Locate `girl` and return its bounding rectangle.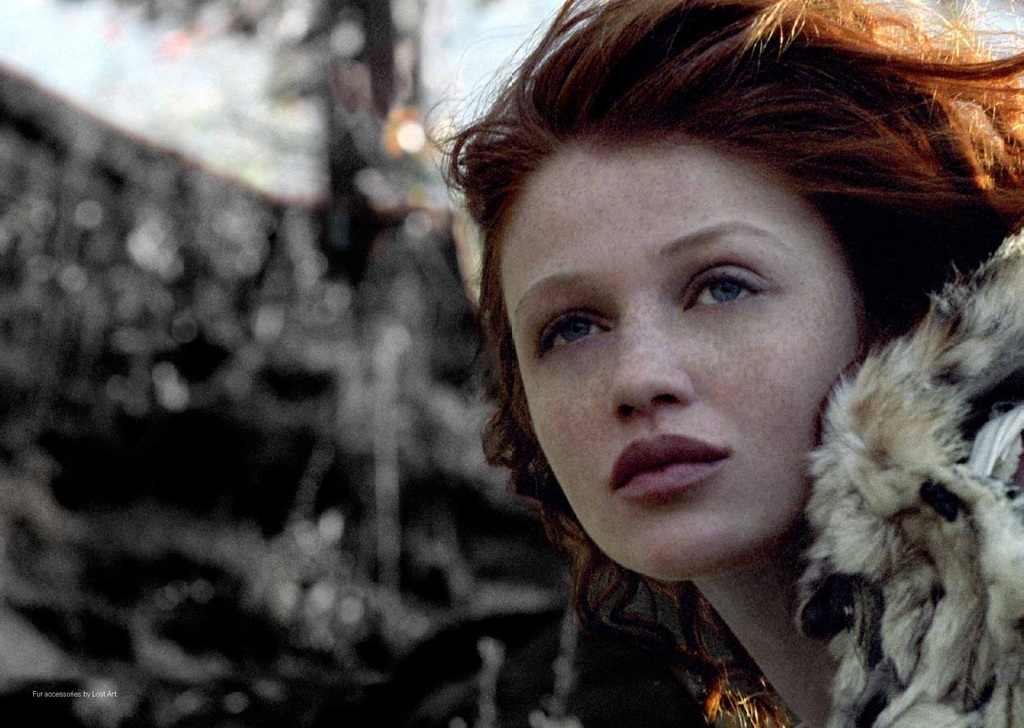
BBox(416, 0, 1023, 727).
